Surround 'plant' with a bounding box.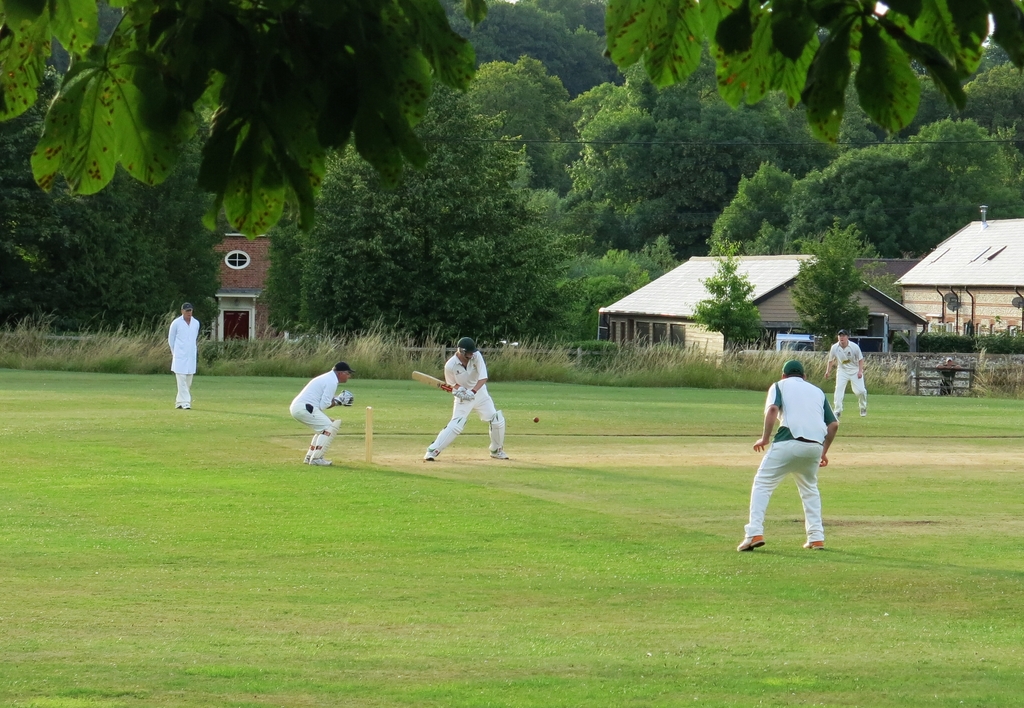
bbox(687, 231, 769, 360).
